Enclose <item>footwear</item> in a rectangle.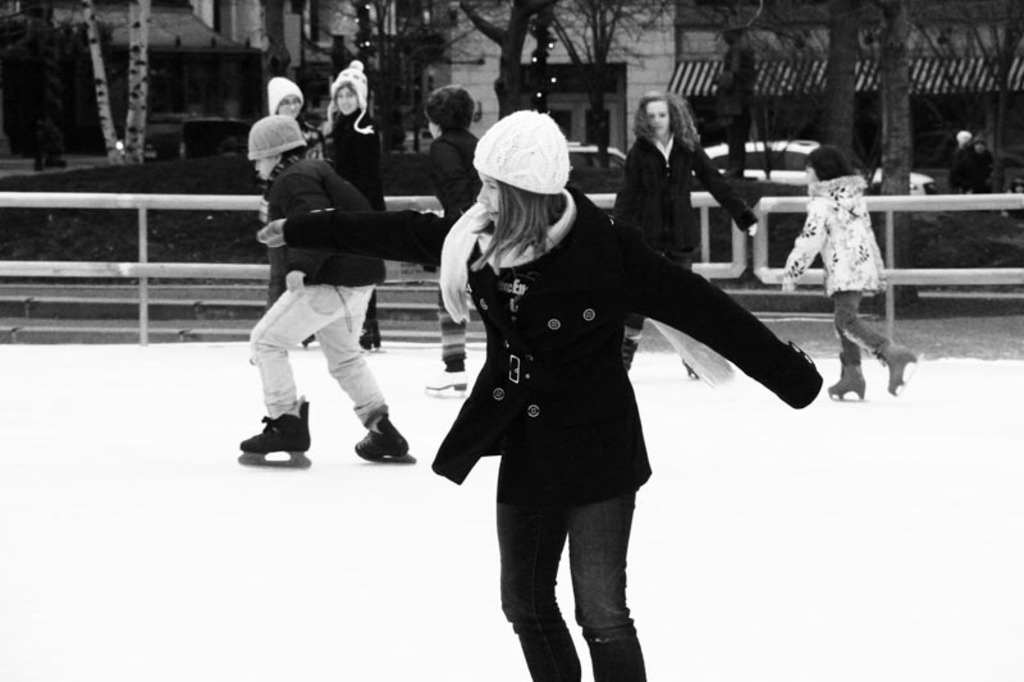
[x1=421, y1=365, x2=463, y2=392].
